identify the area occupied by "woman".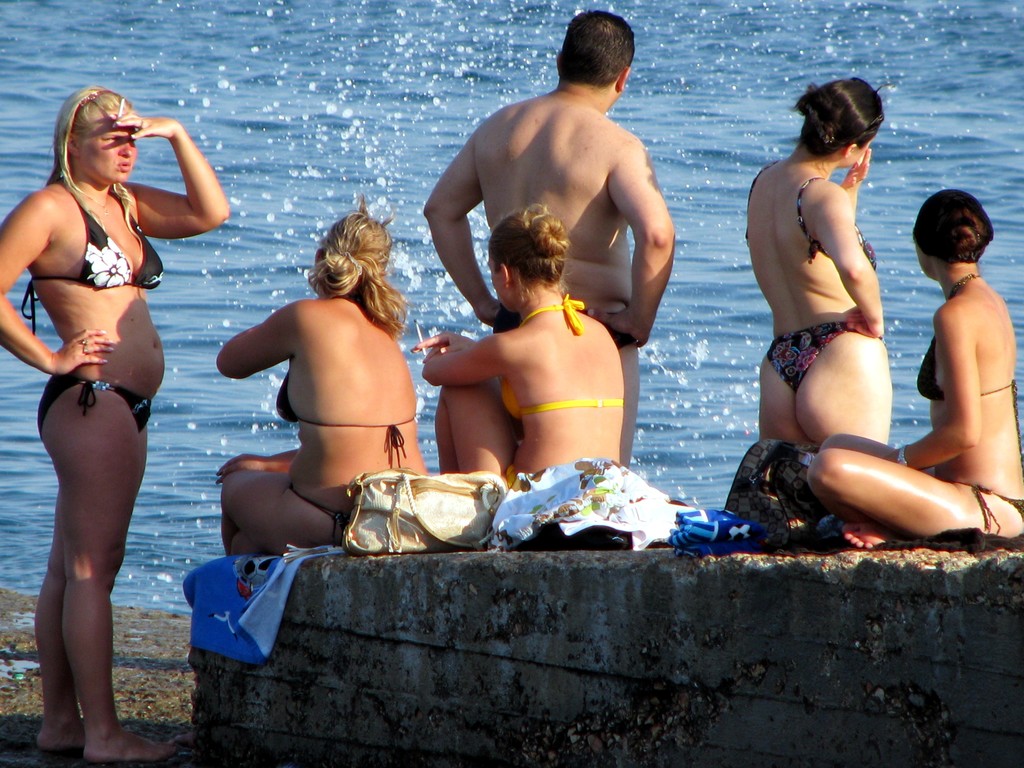
Area: box=[216, 193, 428, 563].
